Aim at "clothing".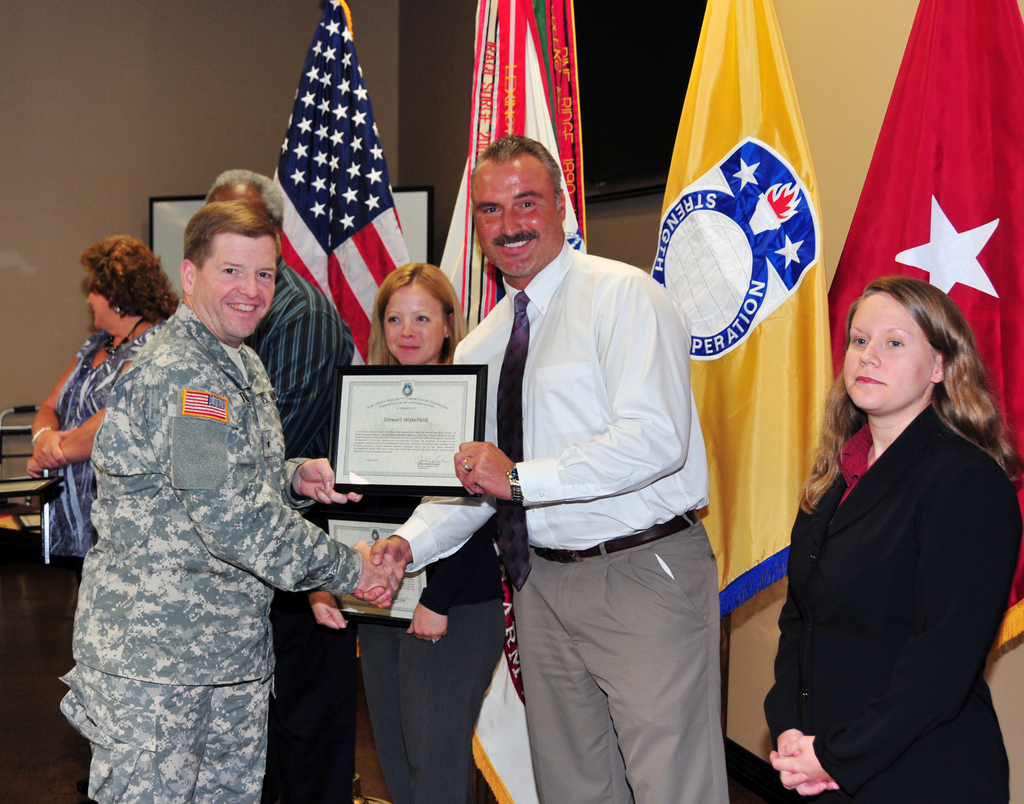
Aimed at (x1=245, y1=256, x2=360, y2=803).
